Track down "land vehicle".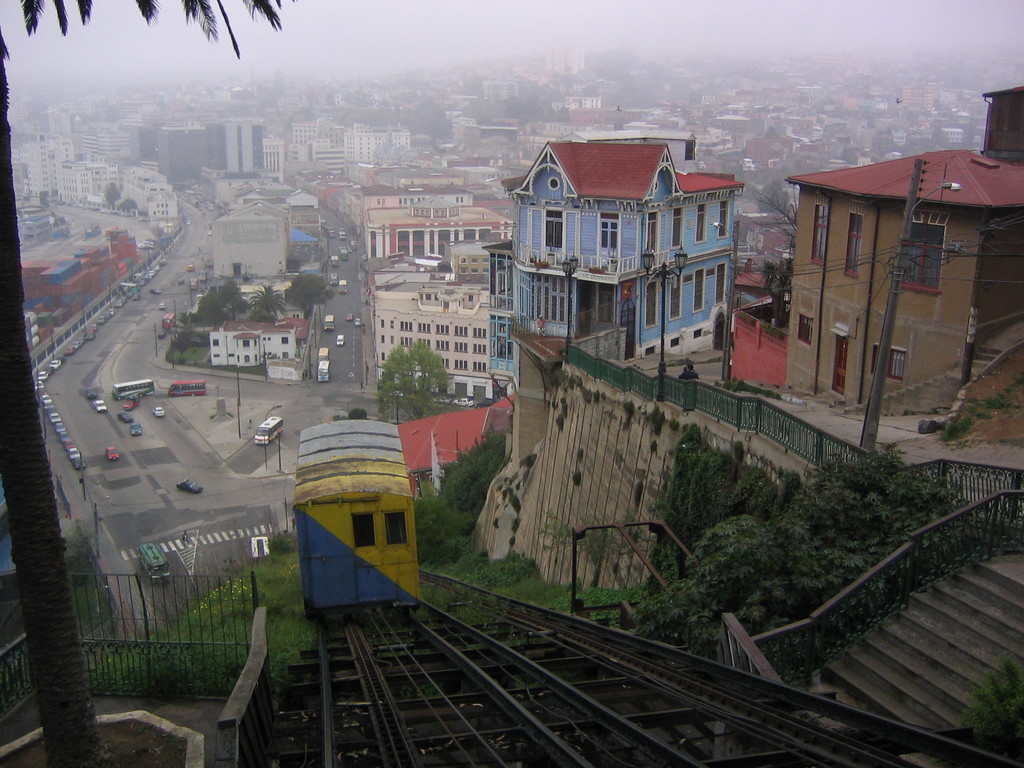
Tracked to left=179, top=279, right=184, bottom=283.
